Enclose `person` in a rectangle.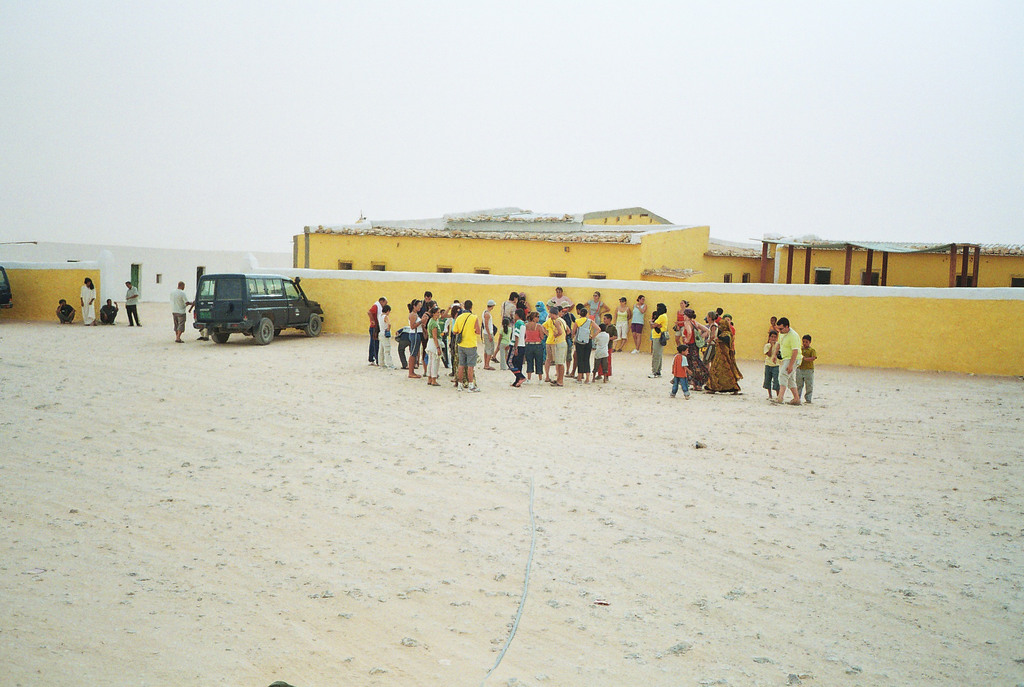
bbox=[539, 308, 566, 388].
